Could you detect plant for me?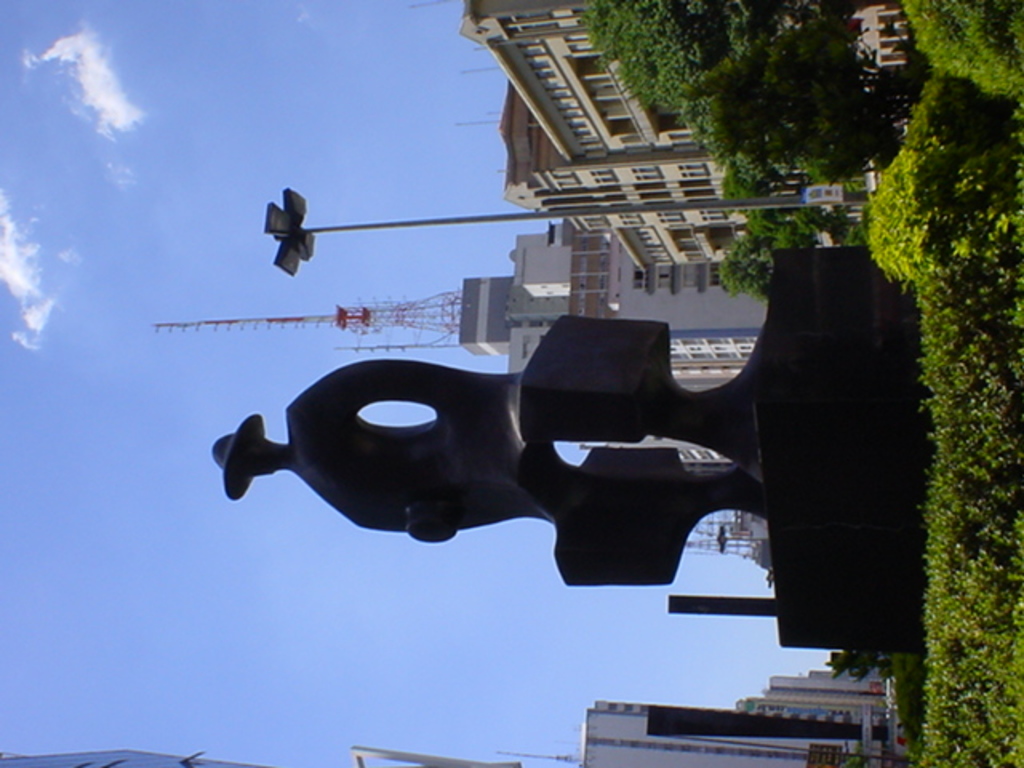
Detection result: (left=901, top=0, right=1022, bottom=102).
